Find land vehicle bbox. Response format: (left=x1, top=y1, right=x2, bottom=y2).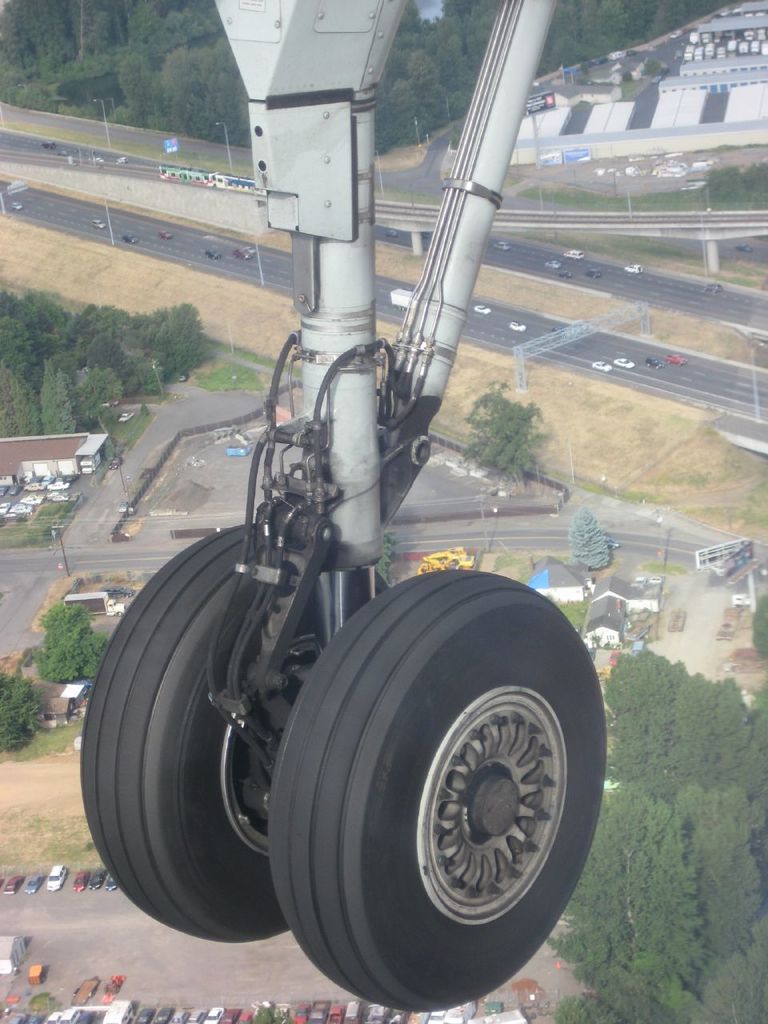
(left=6, top=0, right=674, bottom=1023).
